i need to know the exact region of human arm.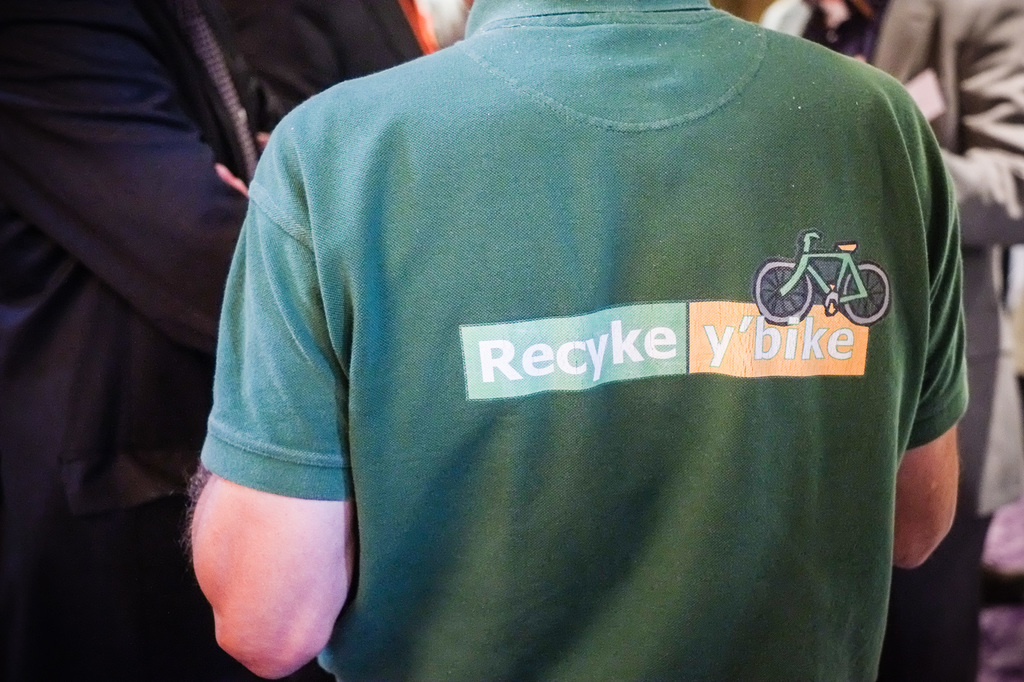
Region: Rect(905, 152, 979, 587).
